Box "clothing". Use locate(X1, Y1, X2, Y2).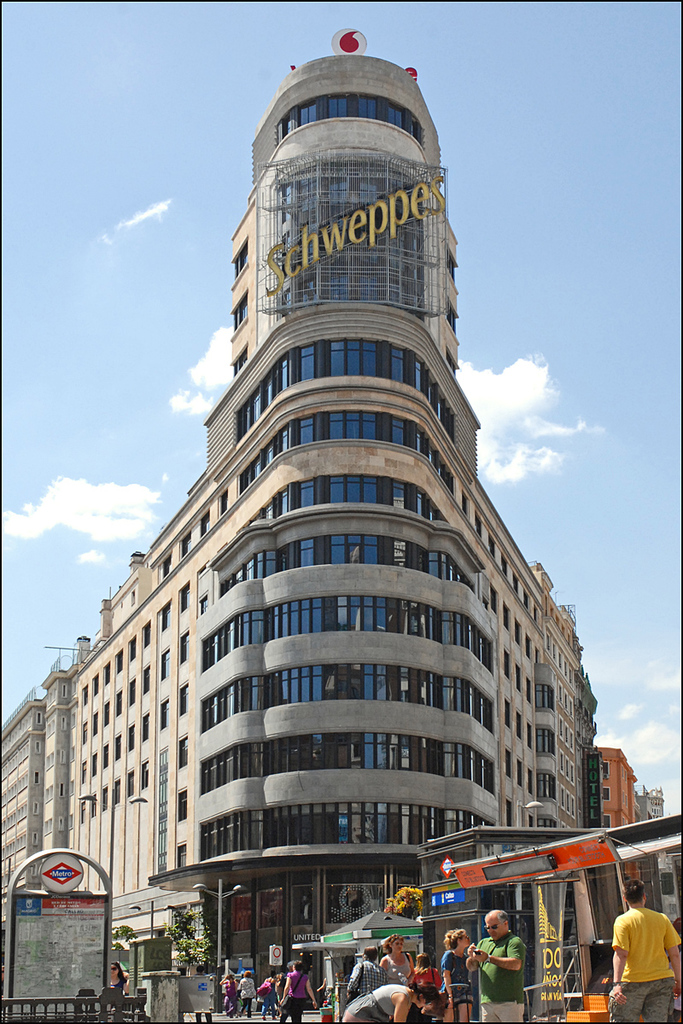
locate(346, 983, 406, 1023).
